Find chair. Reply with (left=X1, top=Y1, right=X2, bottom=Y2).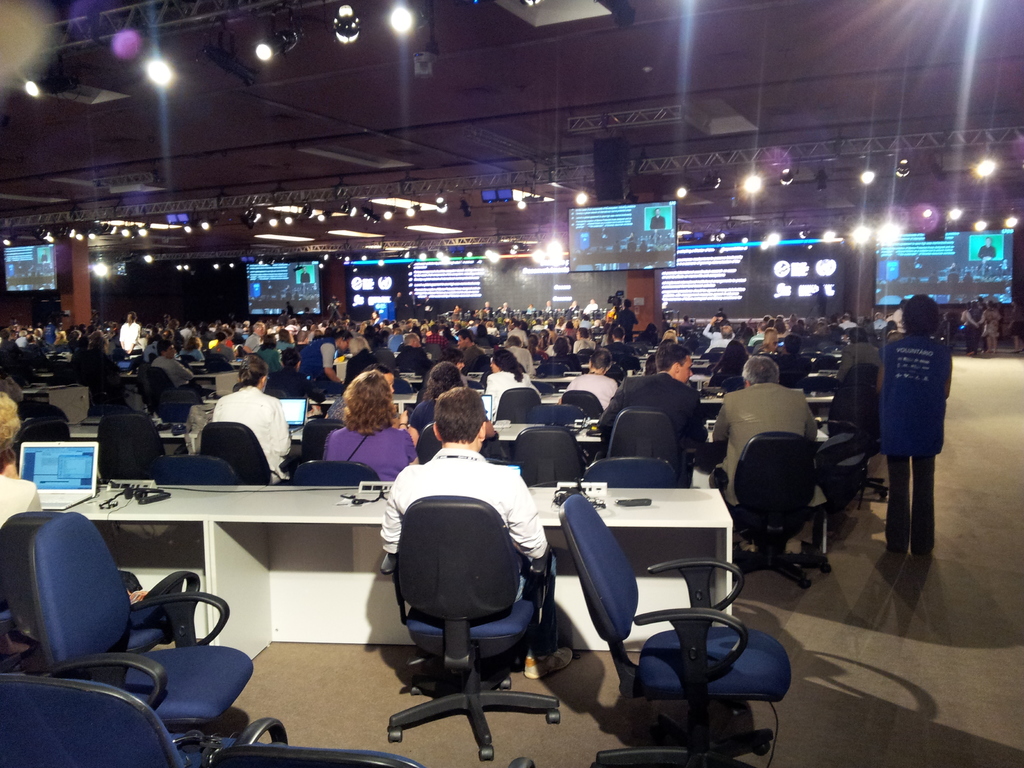
(left=212, top=742, right=532, bottom=767).
